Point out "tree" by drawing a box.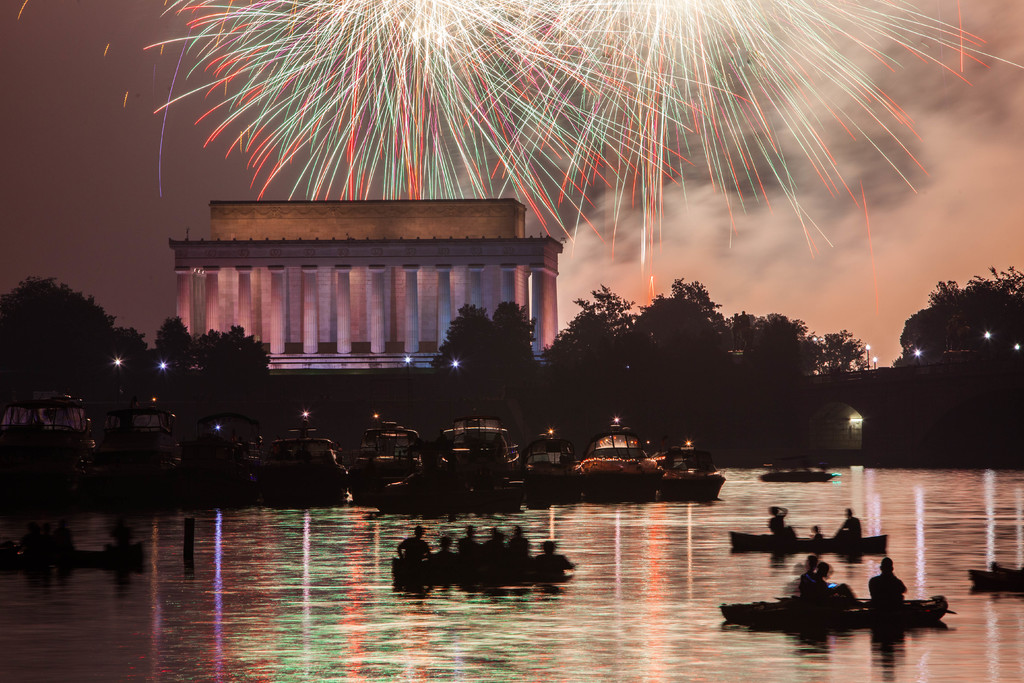
<bbox>489, 306, 543, 401</bbox>.
